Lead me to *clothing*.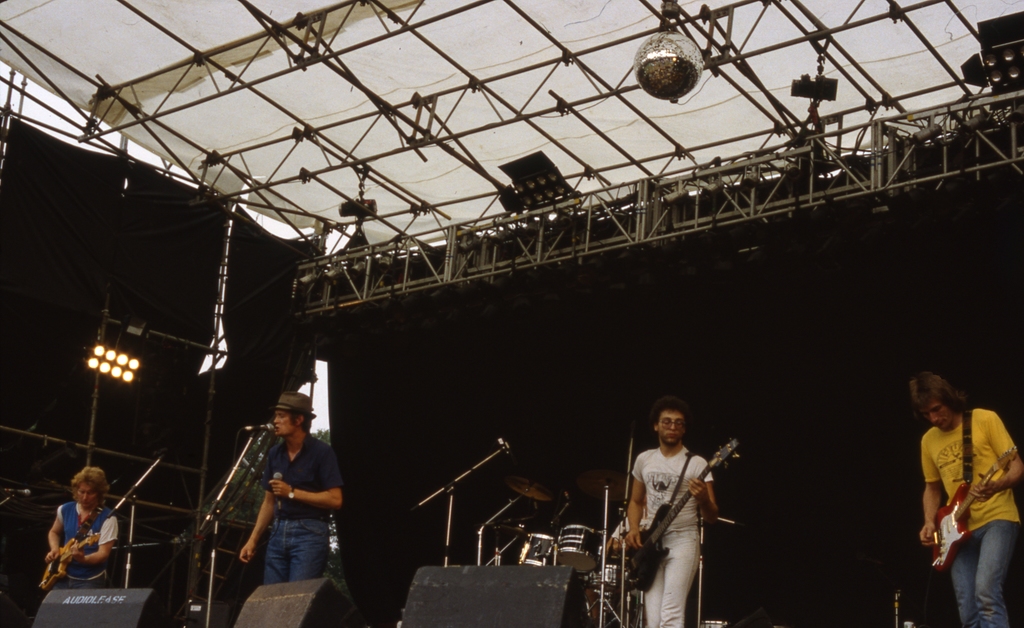
Lead to box=[268, 437, 327, 579].
